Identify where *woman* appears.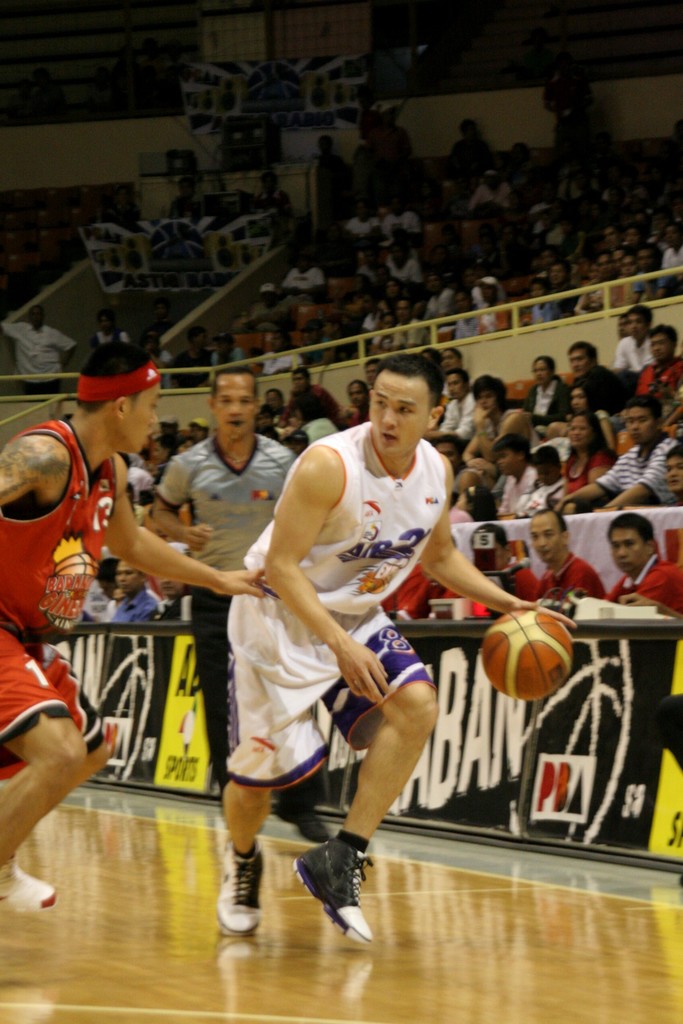
Appears at <region>522, 355, 573, 415</region>.
